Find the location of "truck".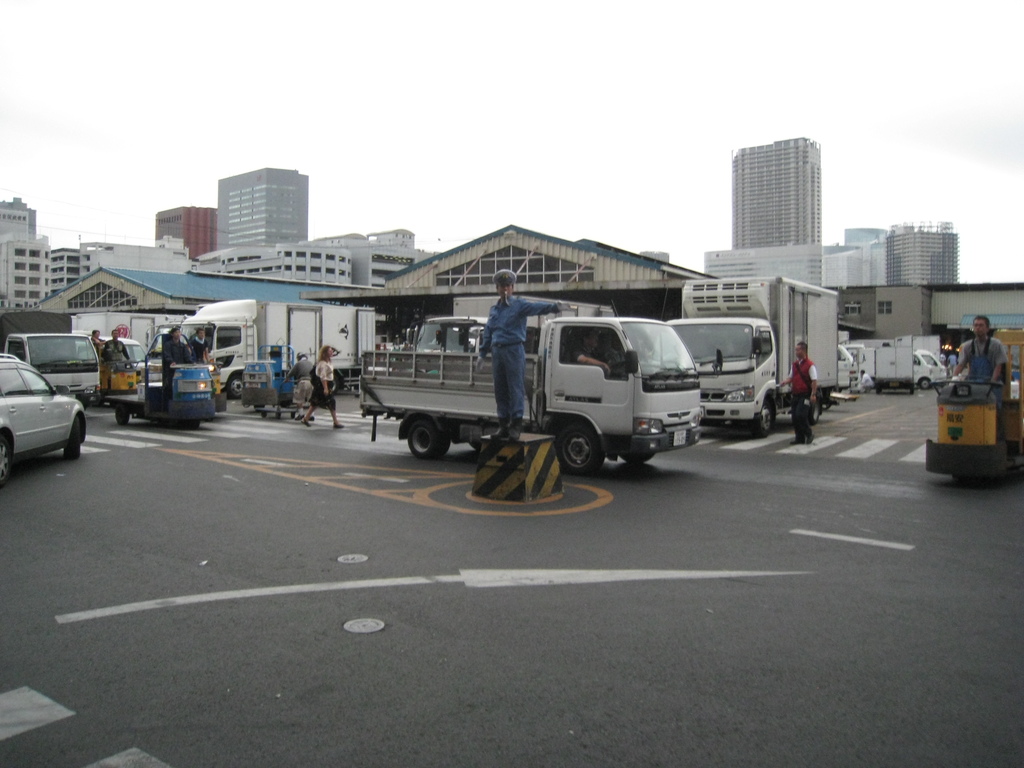
Location: bbox(145, 297, 377, 400).
